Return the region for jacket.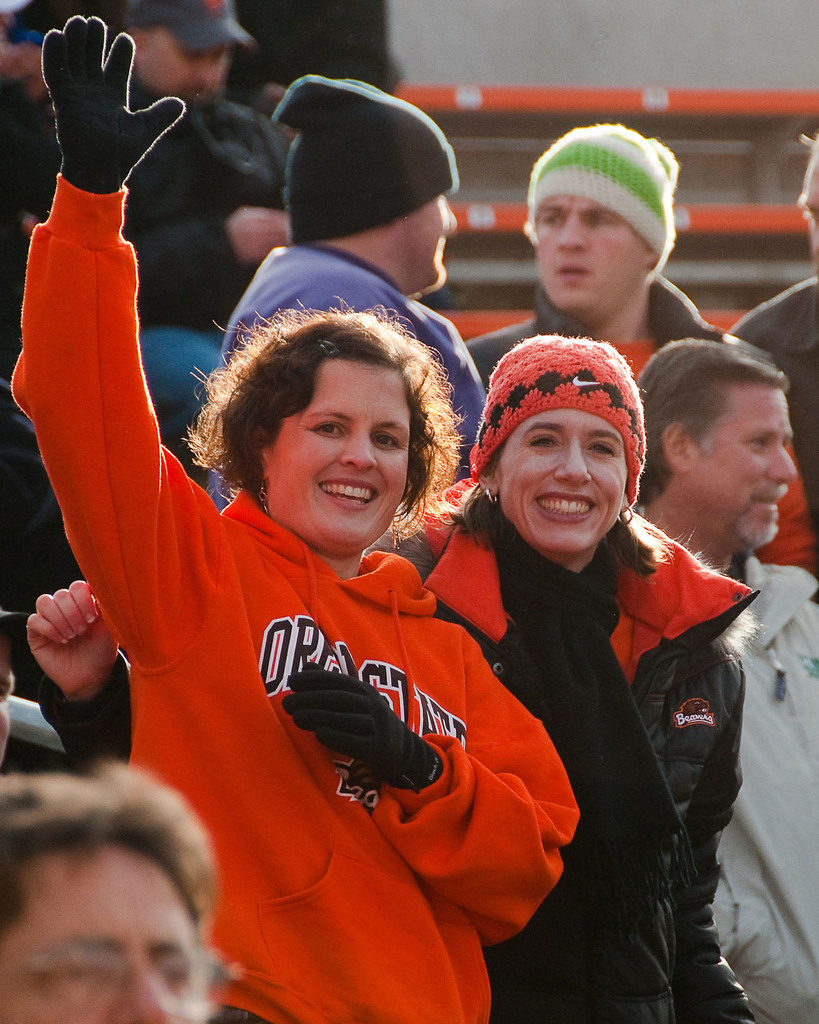
bbox=(213, 244, 495, 511).
